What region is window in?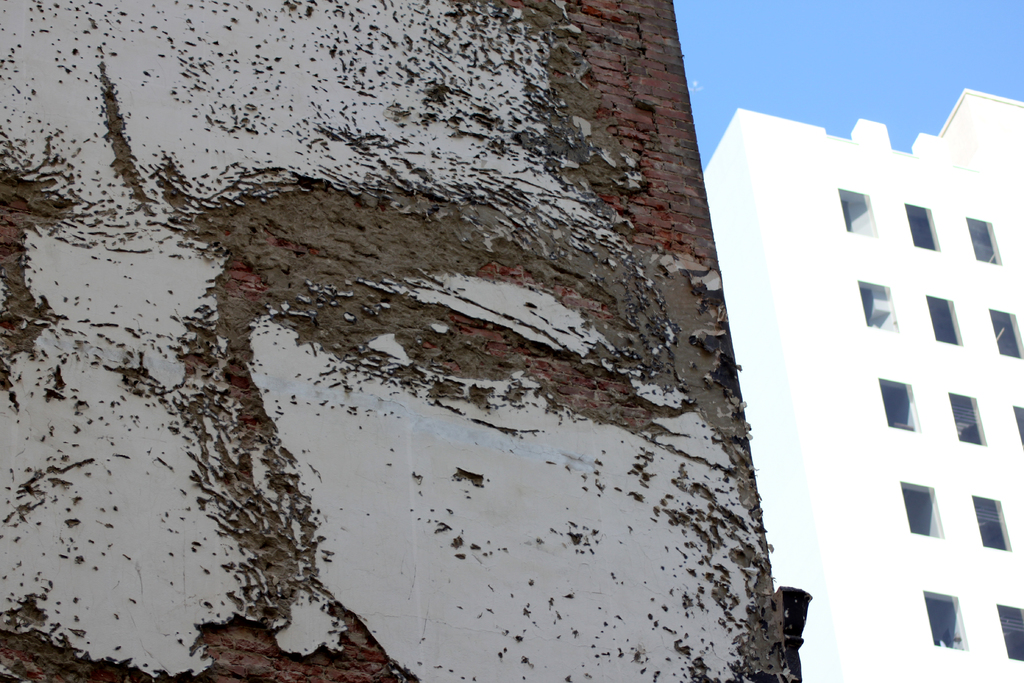
[left=948, top=391, right=988, bottom=447].
